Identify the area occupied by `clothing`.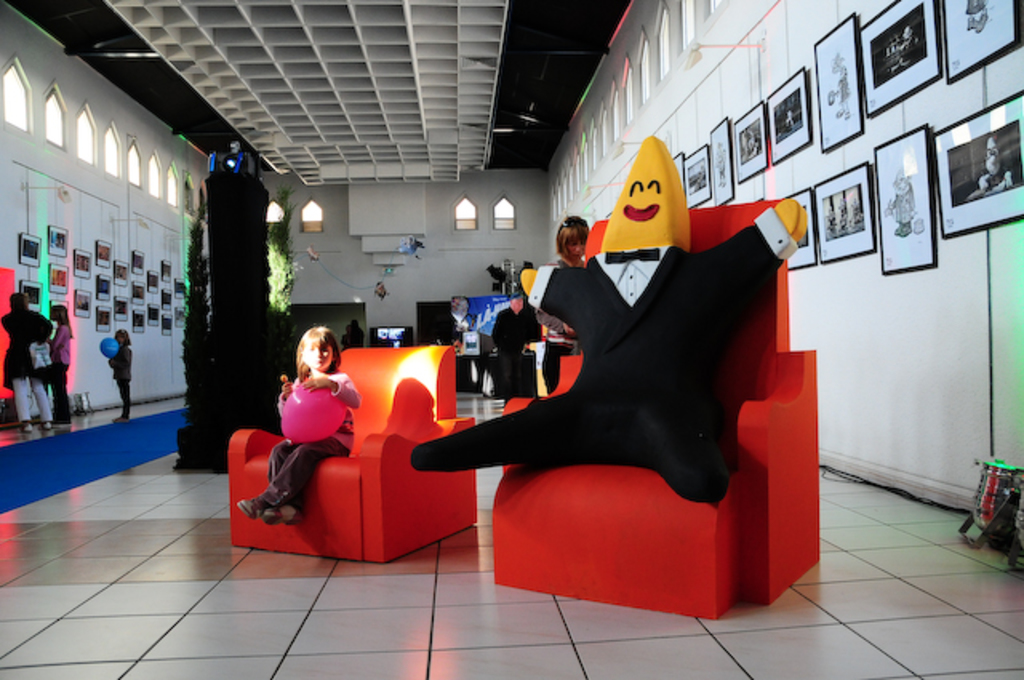
Area: l=269, t=373, r=362, b=507.
